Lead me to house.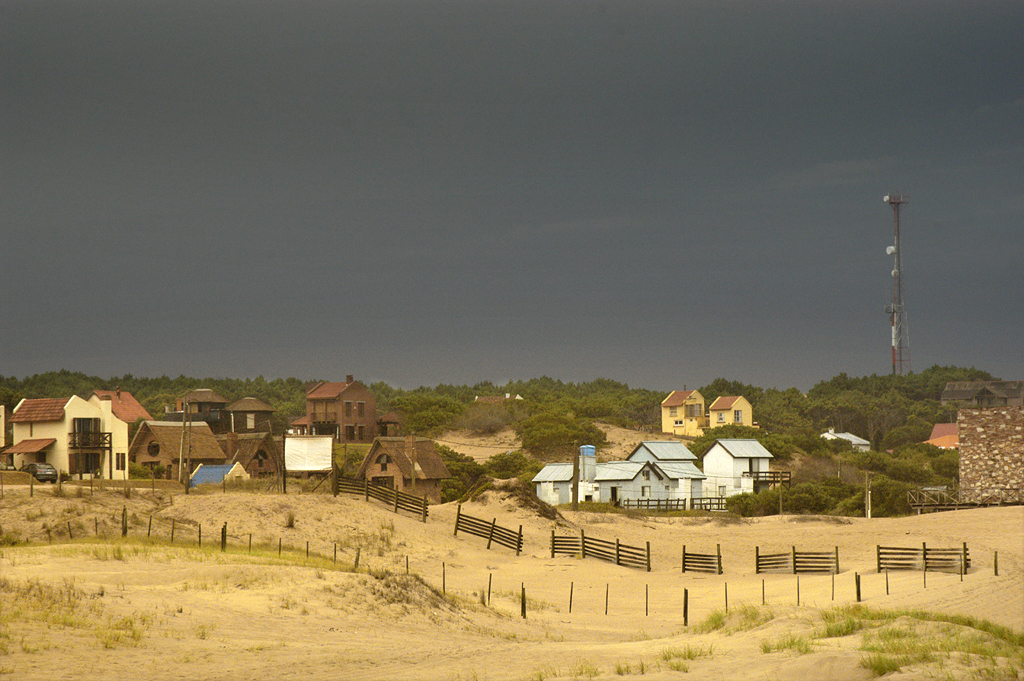
Lead to region(652, 387, 706, 444).
